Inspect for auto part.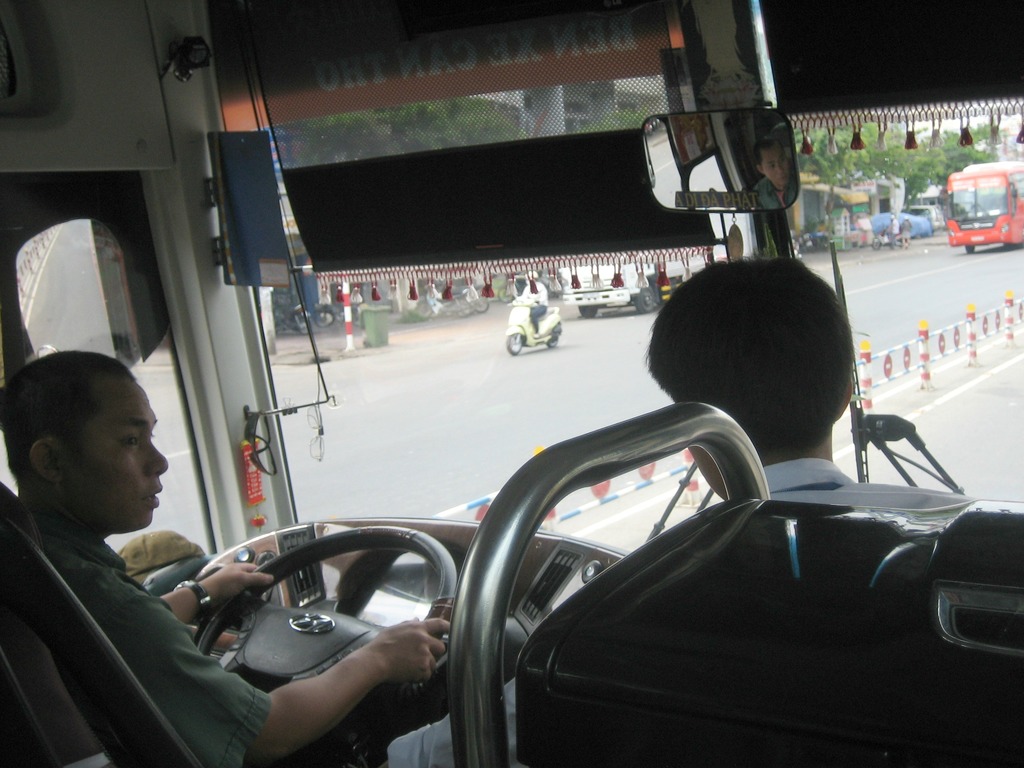
Inspection: <box>824,230,858,483</box>.
